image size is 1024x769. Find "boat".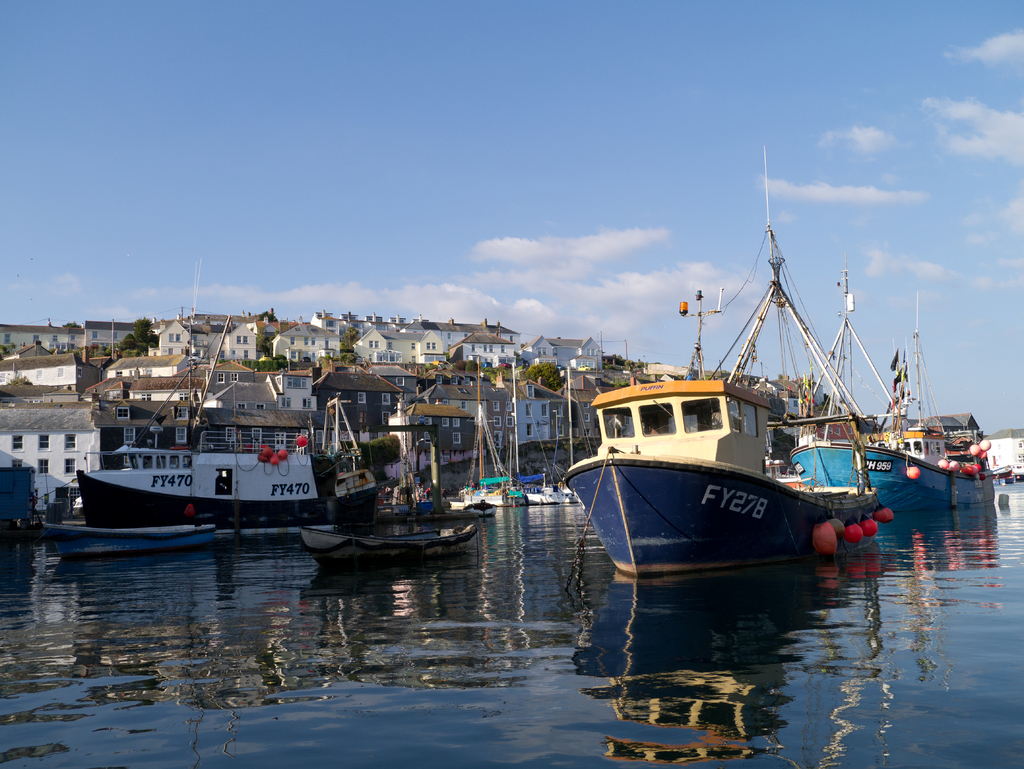
[x1=75, y1=311, x2=381, y2=548].
